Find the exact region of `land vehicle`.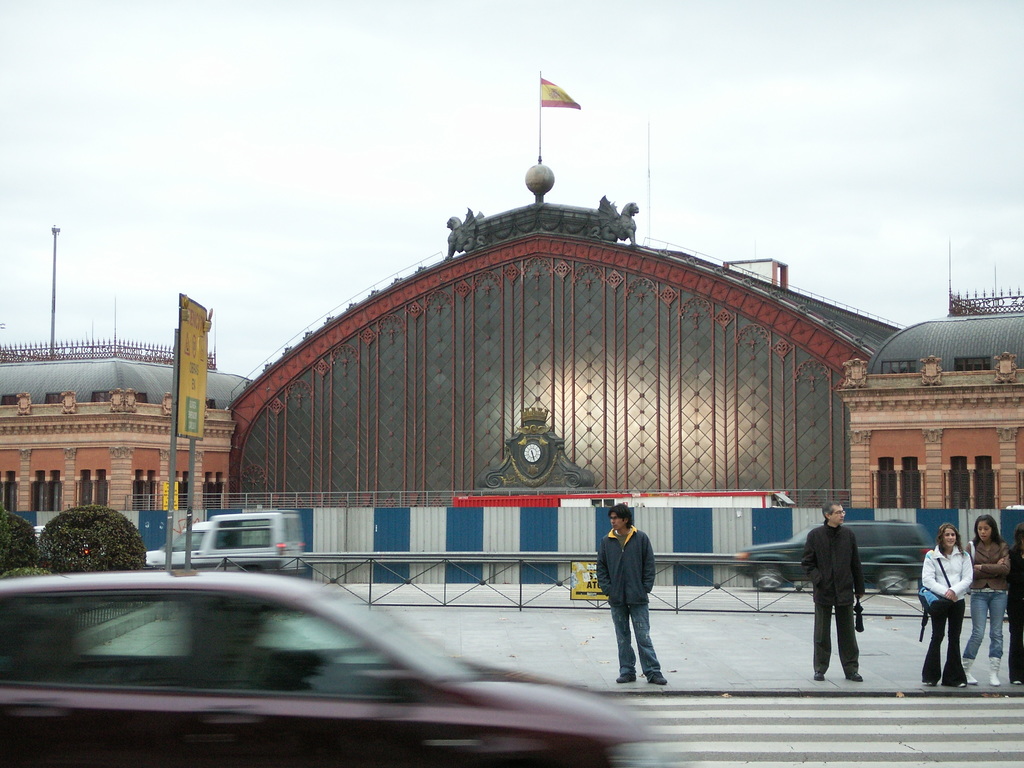
Exact region: left=737, top=520, right=940, bottom=590.
